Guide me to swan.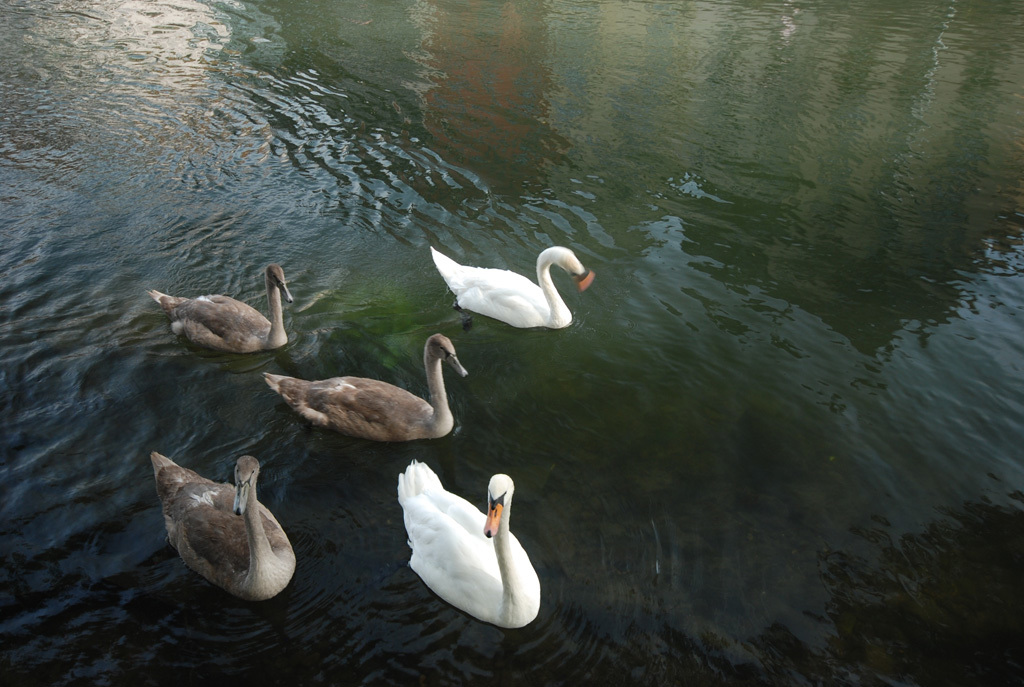
Guidance: 416,234,592,341.
